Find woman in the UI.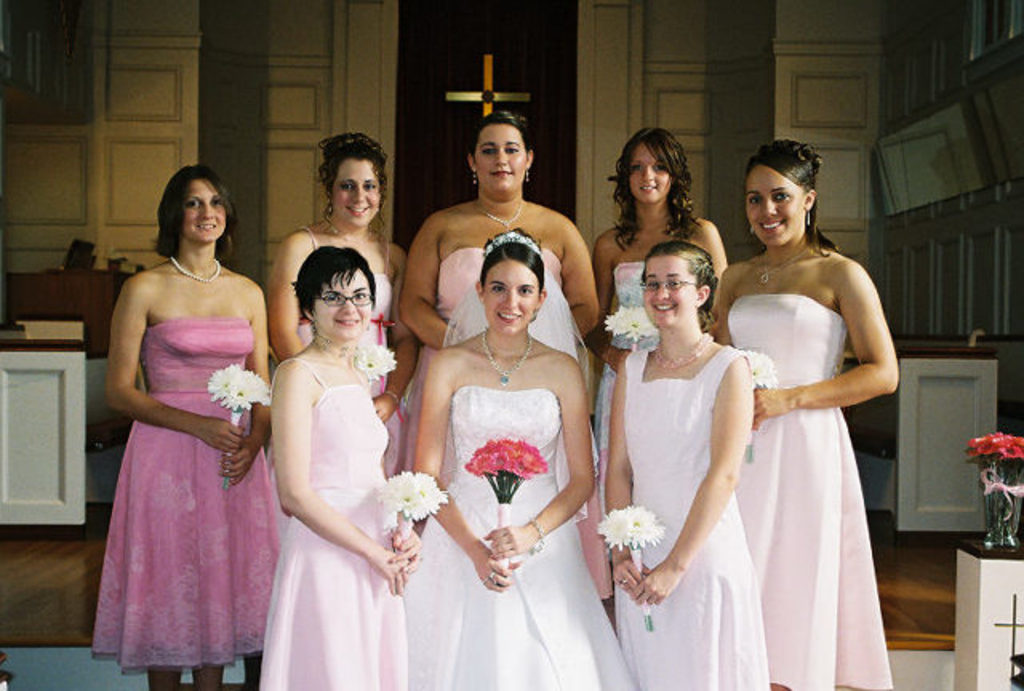
UI element at 590 126 730 627.
